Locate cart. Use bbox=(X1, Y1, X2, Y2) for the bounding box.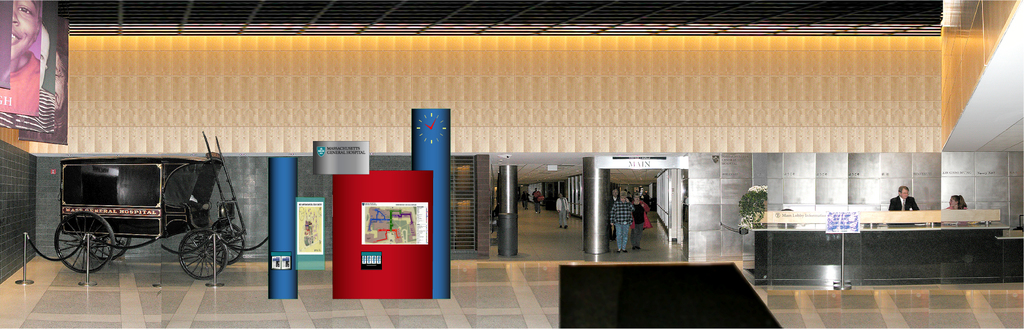
bbox=(52, 129, 269, 284).
